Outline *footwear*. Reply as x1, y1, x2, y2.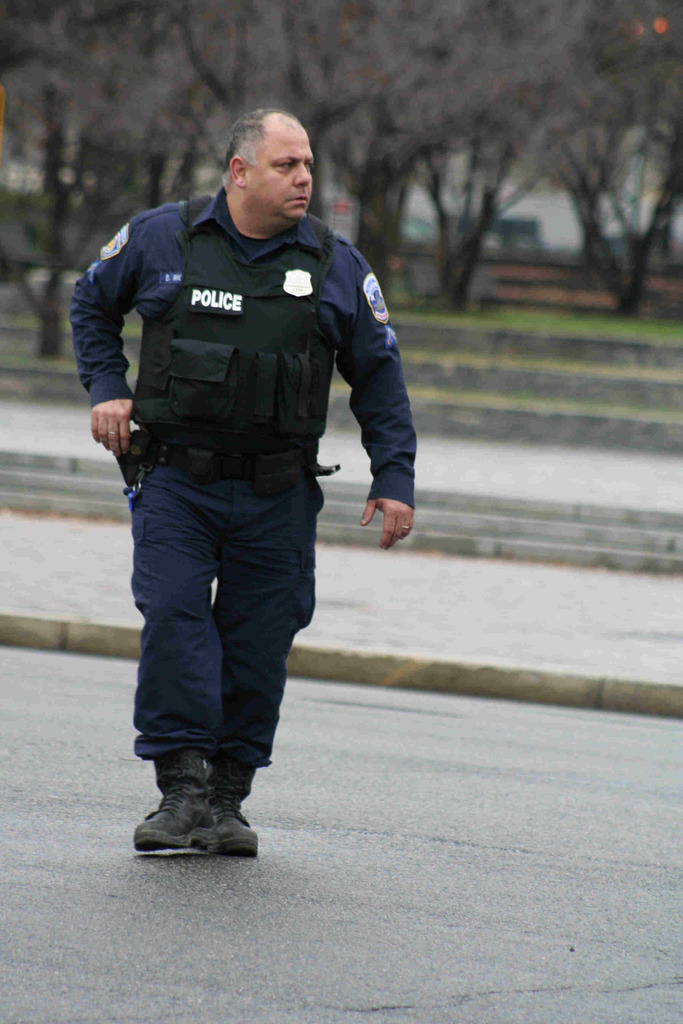
213, 783, 260, 858.
